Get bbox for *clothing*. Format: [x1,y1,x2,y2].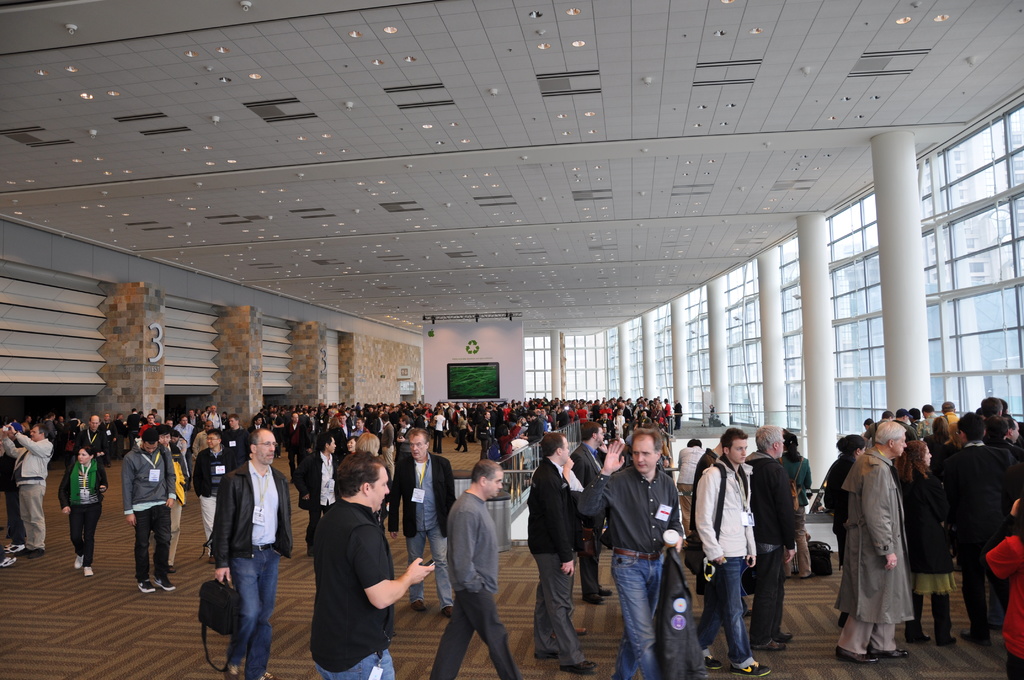
[737,445,796,655].
